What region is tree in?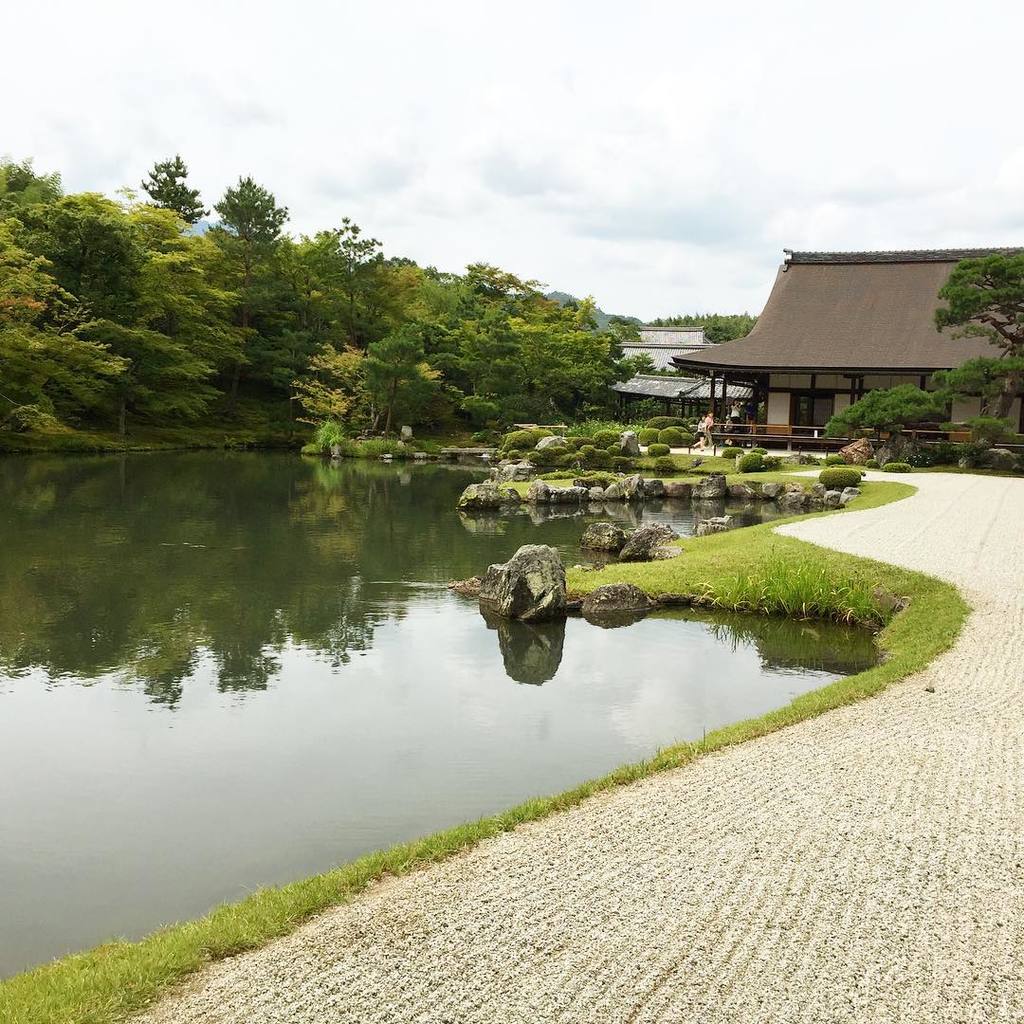
[left=496, top=285, right=665, bottom=418].
